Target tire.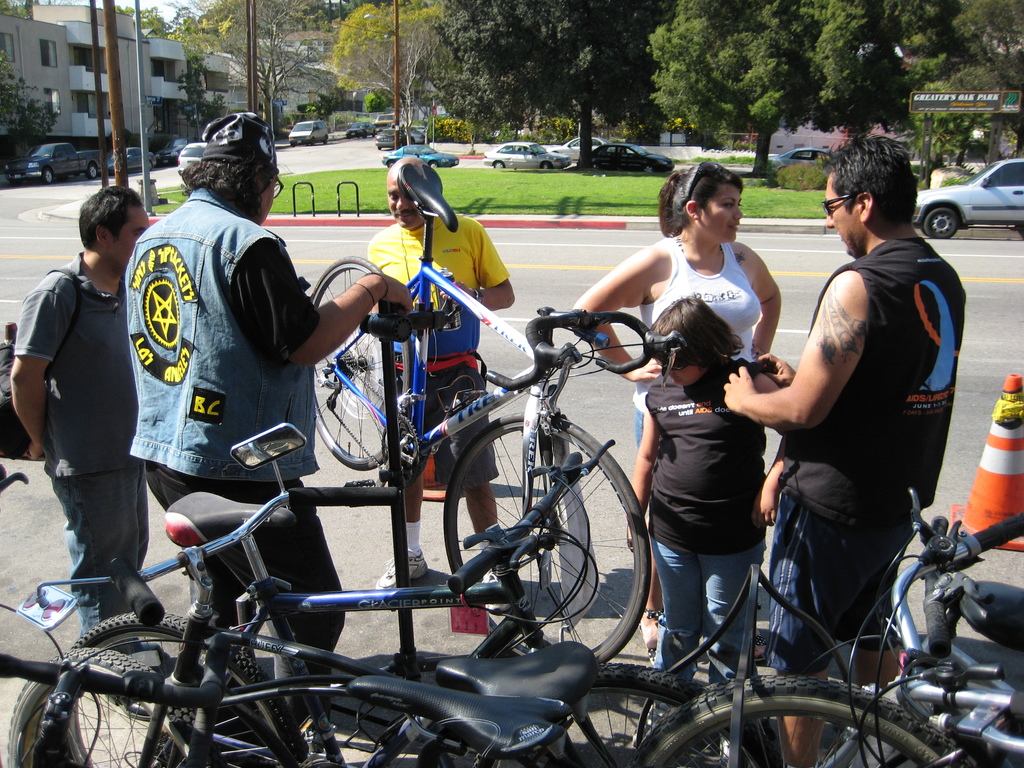
Target region: 56, 612, 303, 767.
